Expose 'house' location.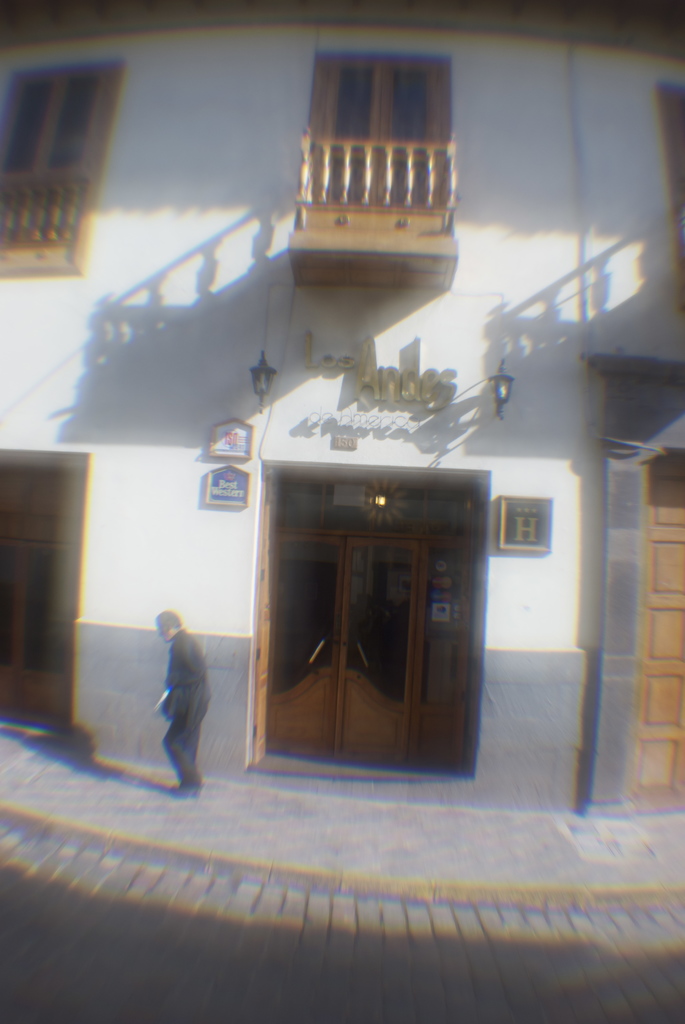
Exposed at left=0, top=0, right=684, bottom=1023.
